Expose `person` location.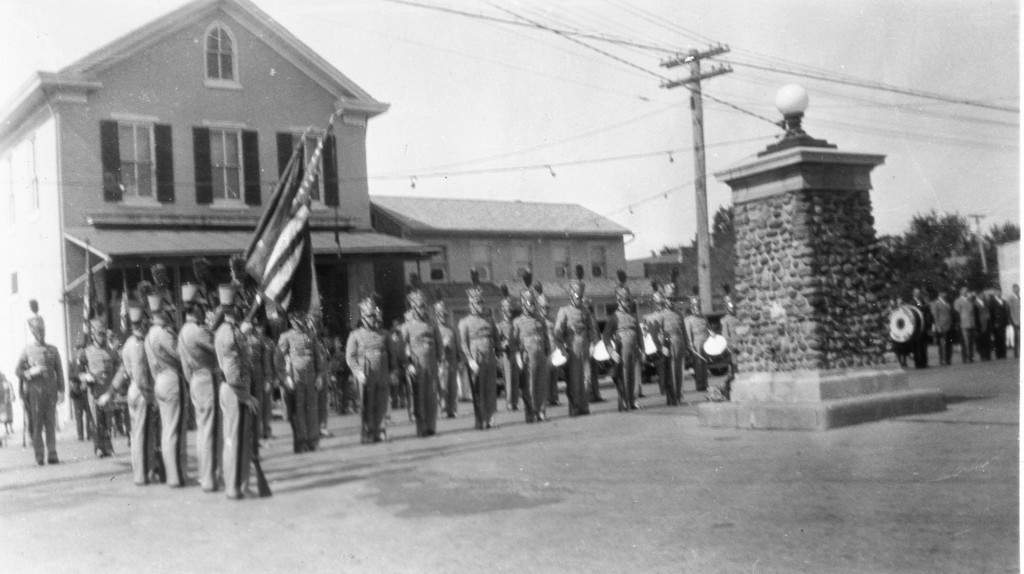
Exposed at Rect(681, 294, 711, 390).
